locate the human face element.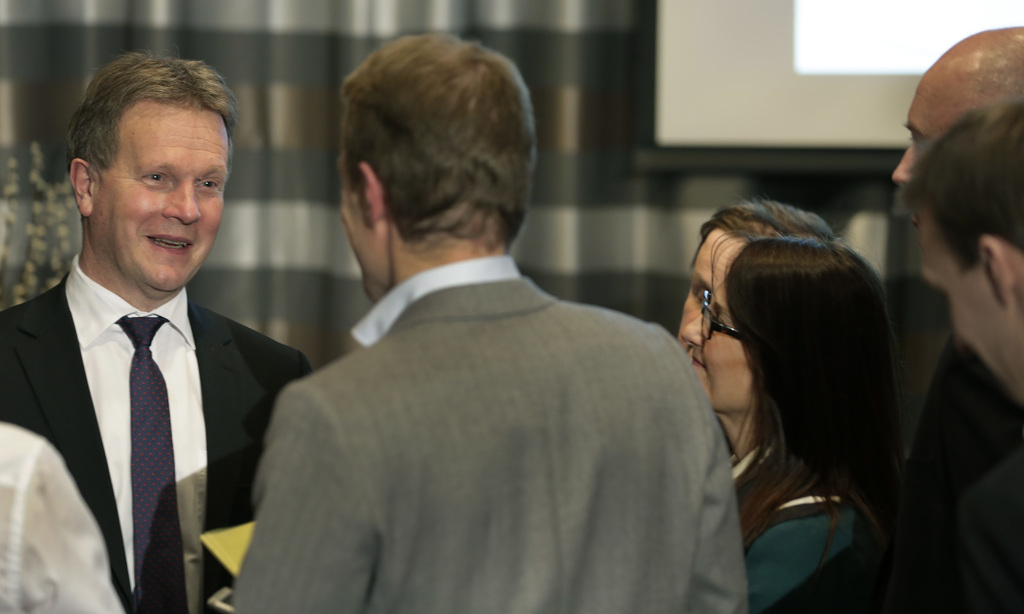
Element bbox: 337, 113, 387, 301.
